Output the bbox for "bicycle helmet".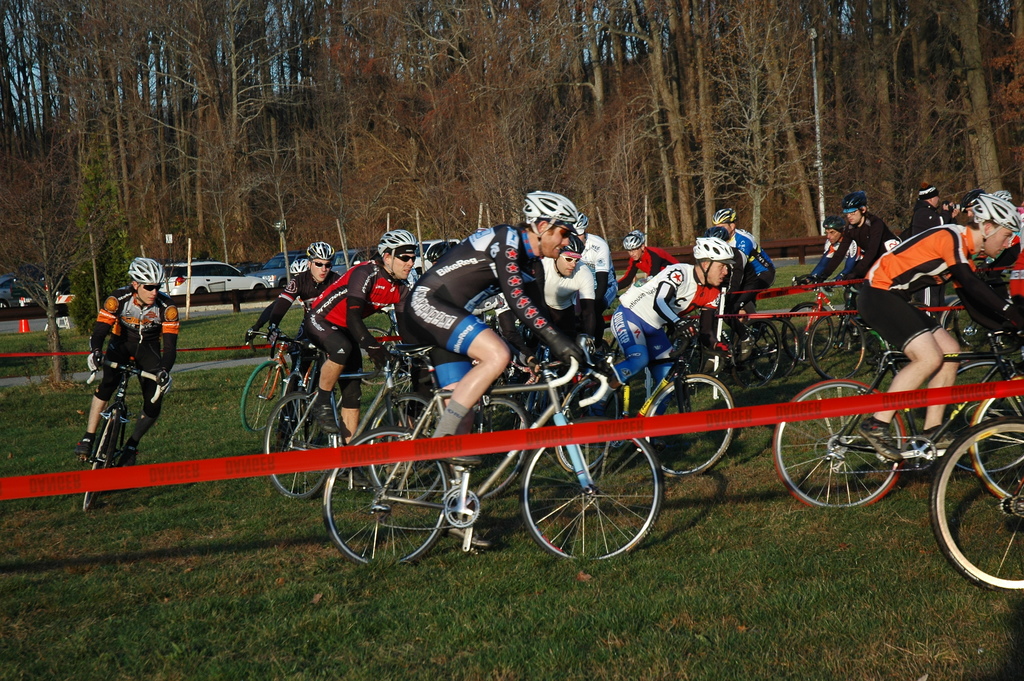
[695,236,734,267].
